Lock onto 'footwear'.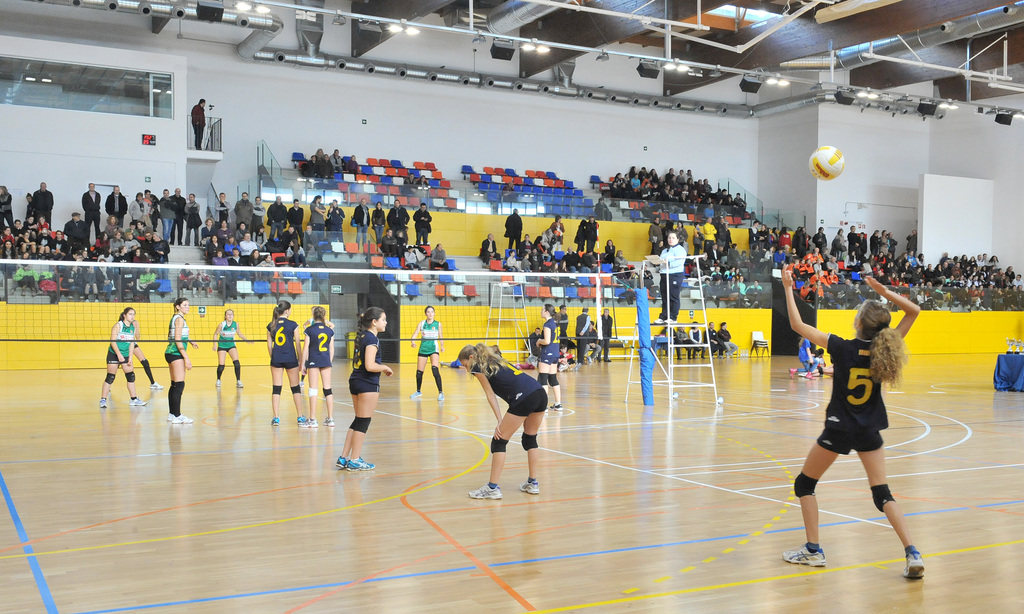
Locked: [467, 485, 501, 501].
